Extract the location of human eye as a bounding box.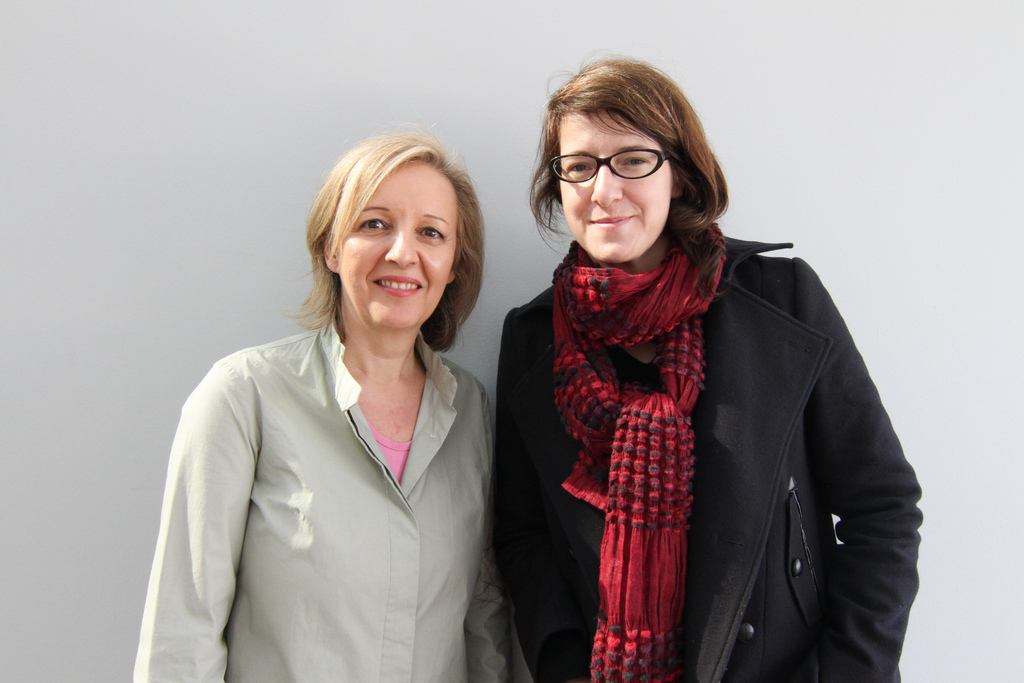
x1=564, y1=158, x2=593, y2=178.
